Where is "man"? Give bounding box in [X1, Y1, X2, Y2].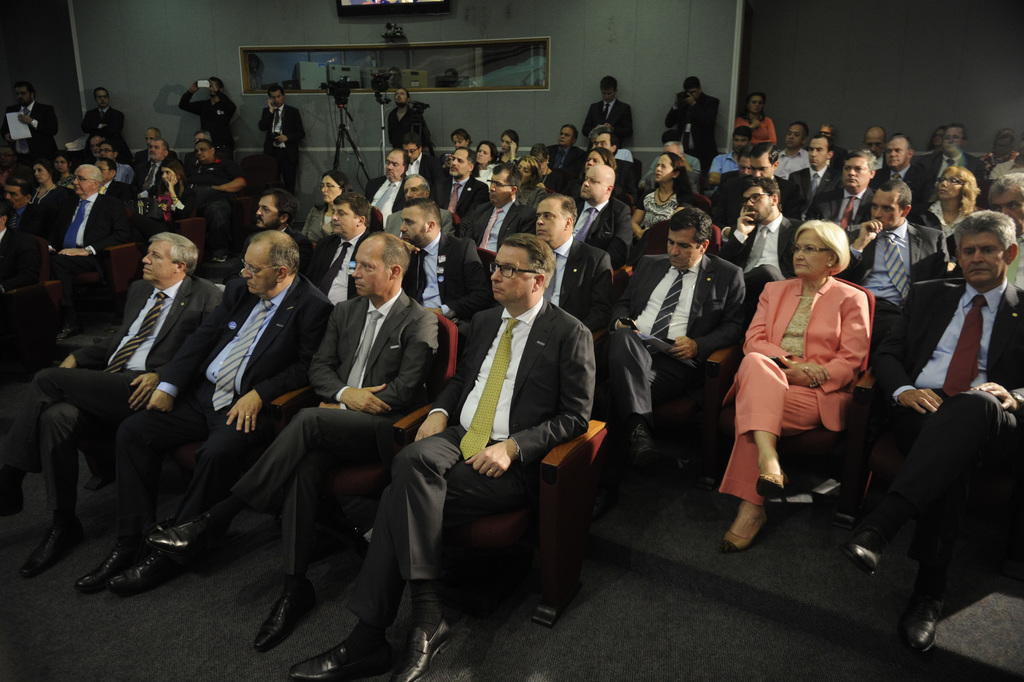
[284, 232, 599, 681].
